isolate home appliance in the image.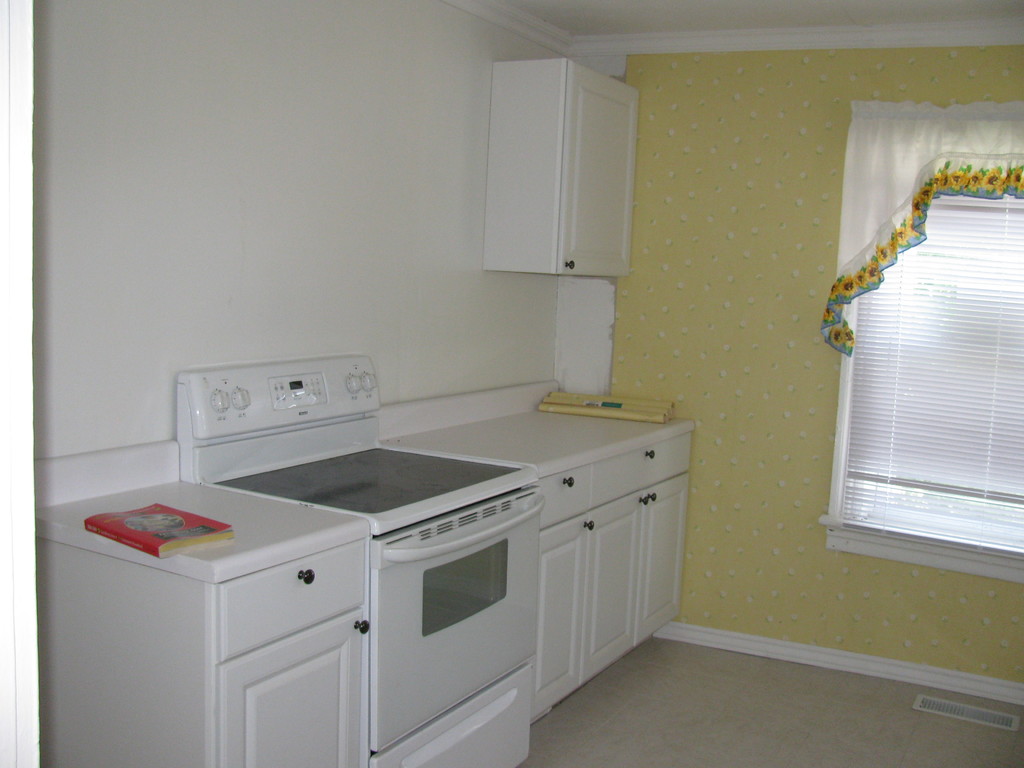
Isolated region: 175/350/541/755.
